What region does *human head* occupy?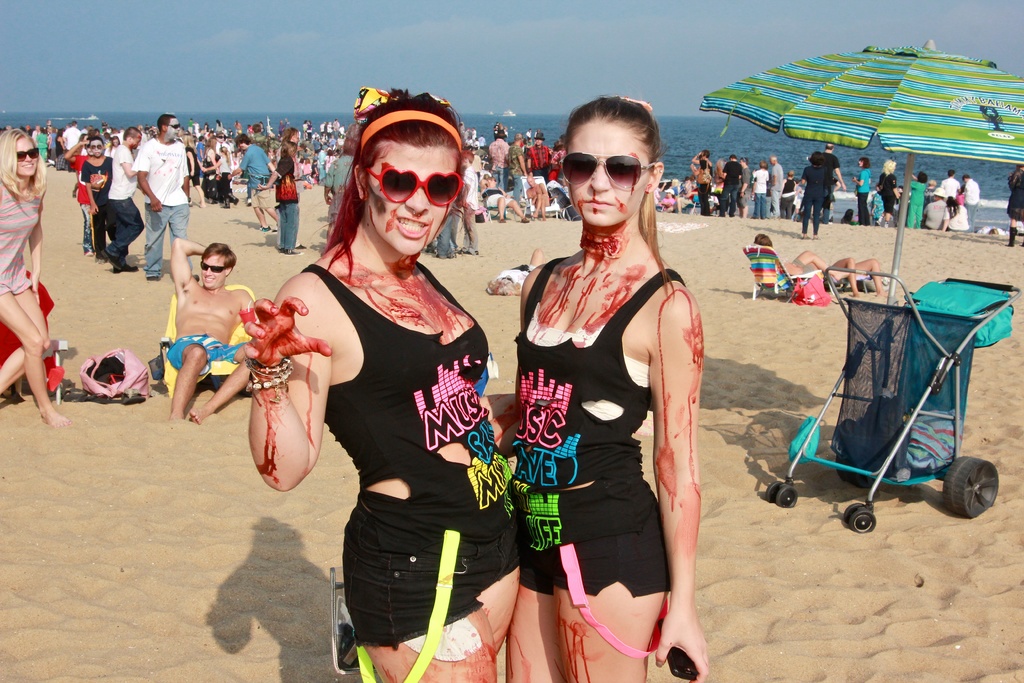
region(767, 154, 780, 165).
